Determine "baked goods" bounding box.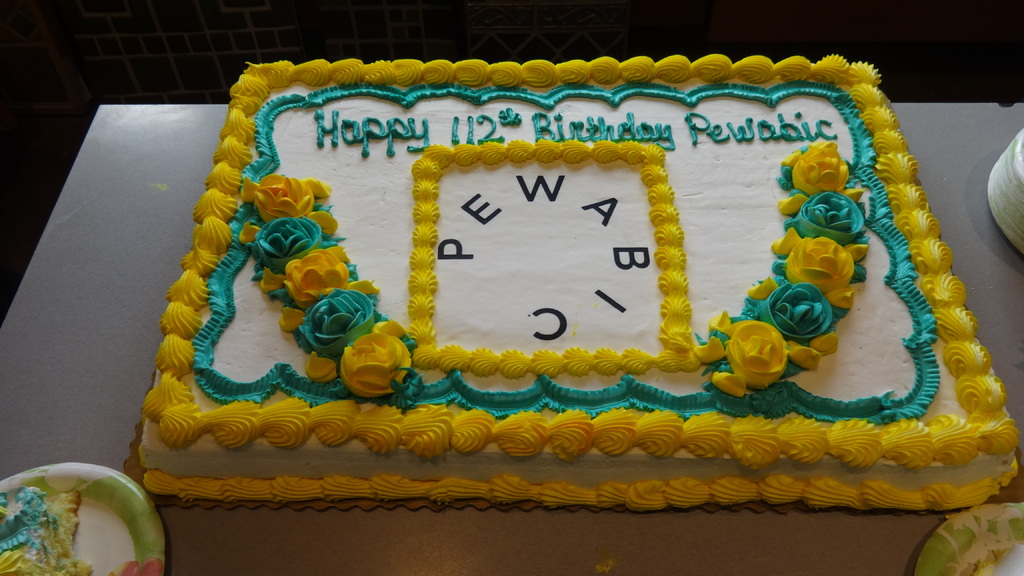
Determined: bbox=[120, 42, 1018, 516].
